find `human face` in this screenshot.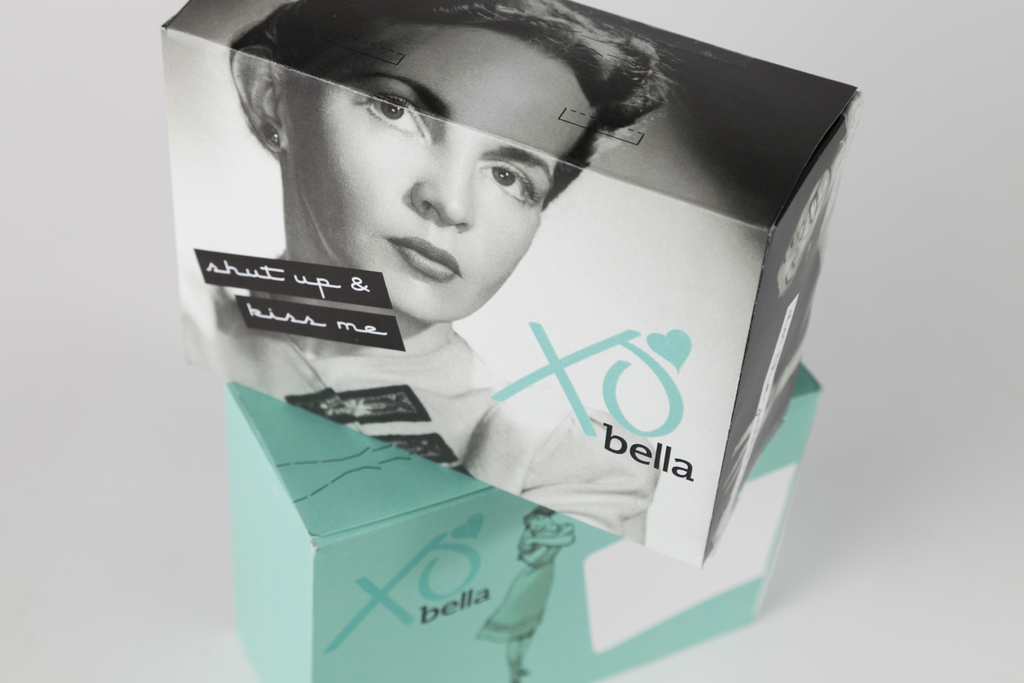
The bounding box for `human face` is pyautogui.locateOnScreen(276, 34, 596, 320).
